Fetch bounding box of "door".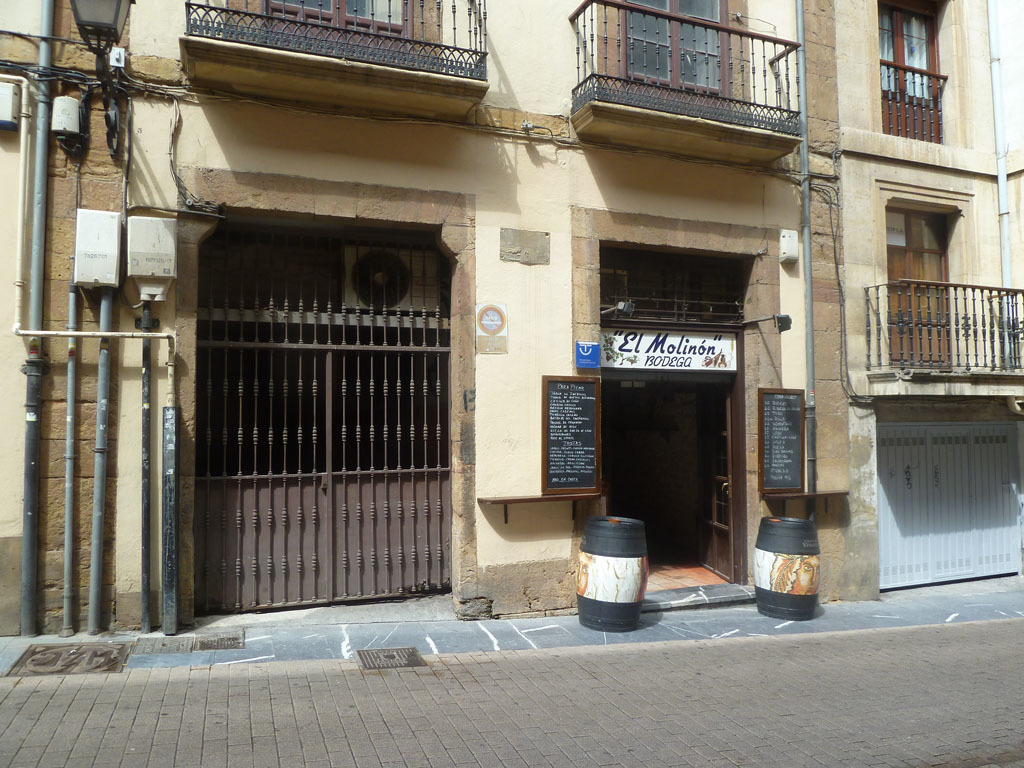
Bbox: (231, 0, 453, 54).
